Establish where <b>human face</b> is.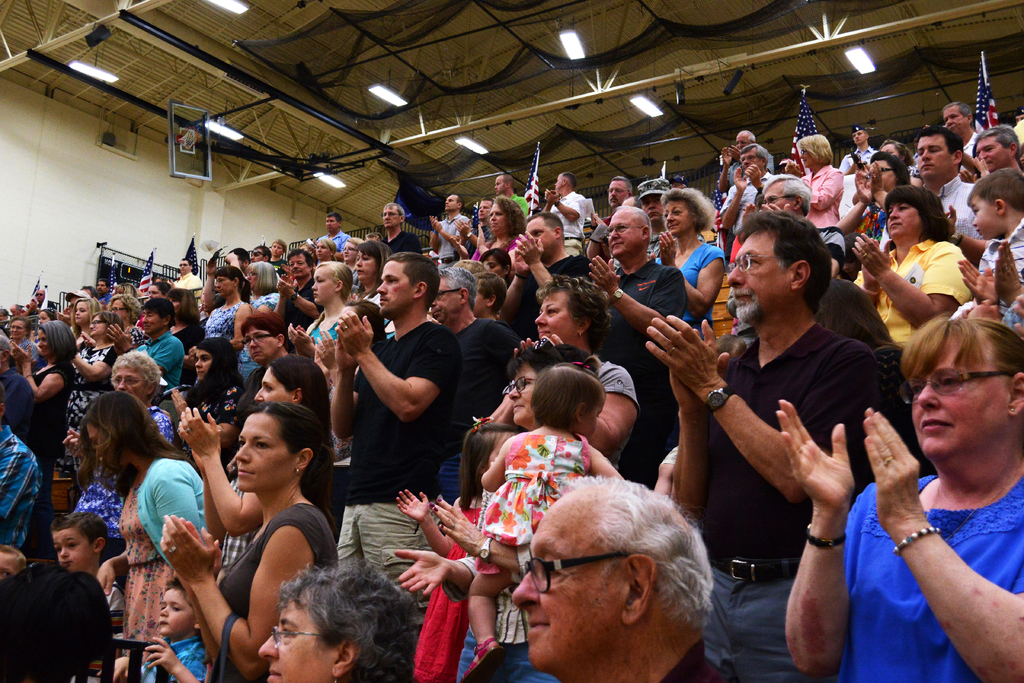
Established at BBox(384, 207, 394, 223).
